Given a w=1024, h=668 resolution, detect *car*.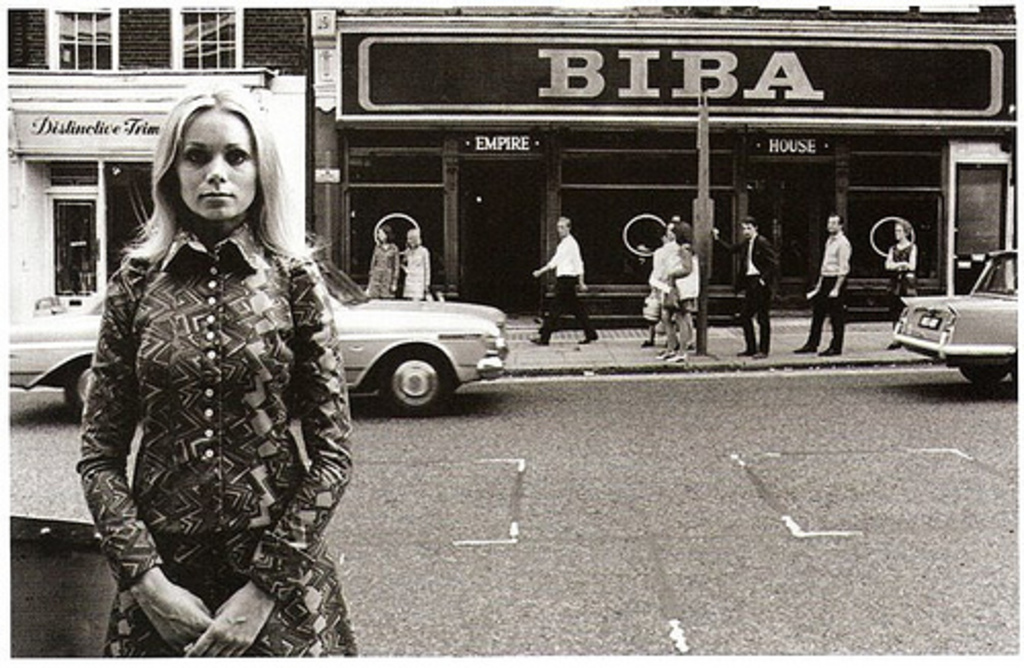
l=0, t=246, r=510, b=418.
